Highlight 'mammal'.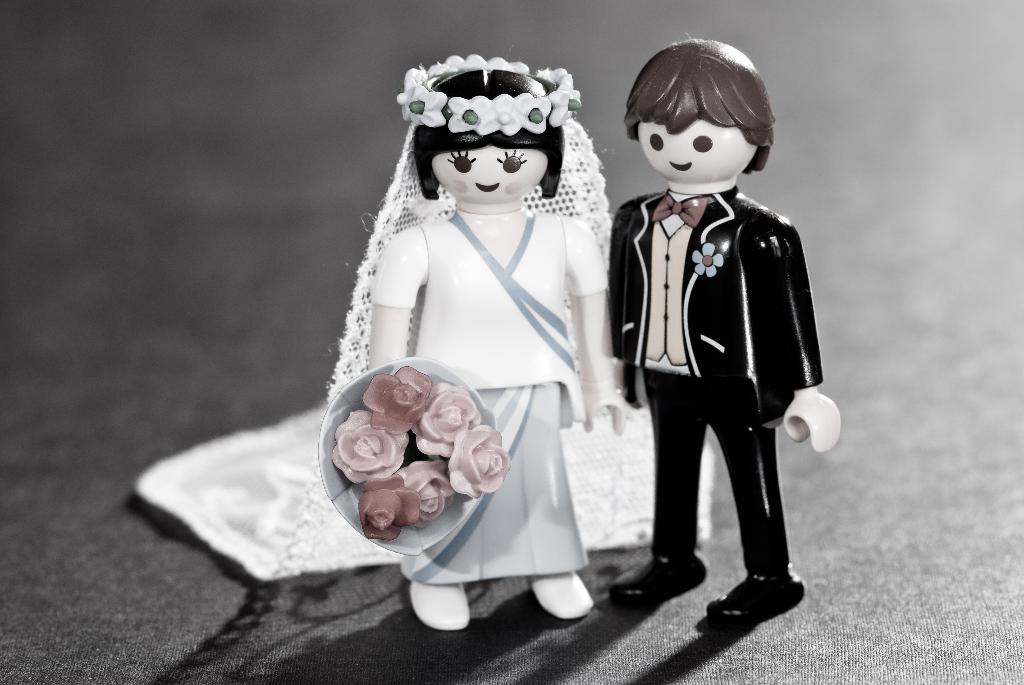
Highlighted region: rect(598, 58, 817, 599).
